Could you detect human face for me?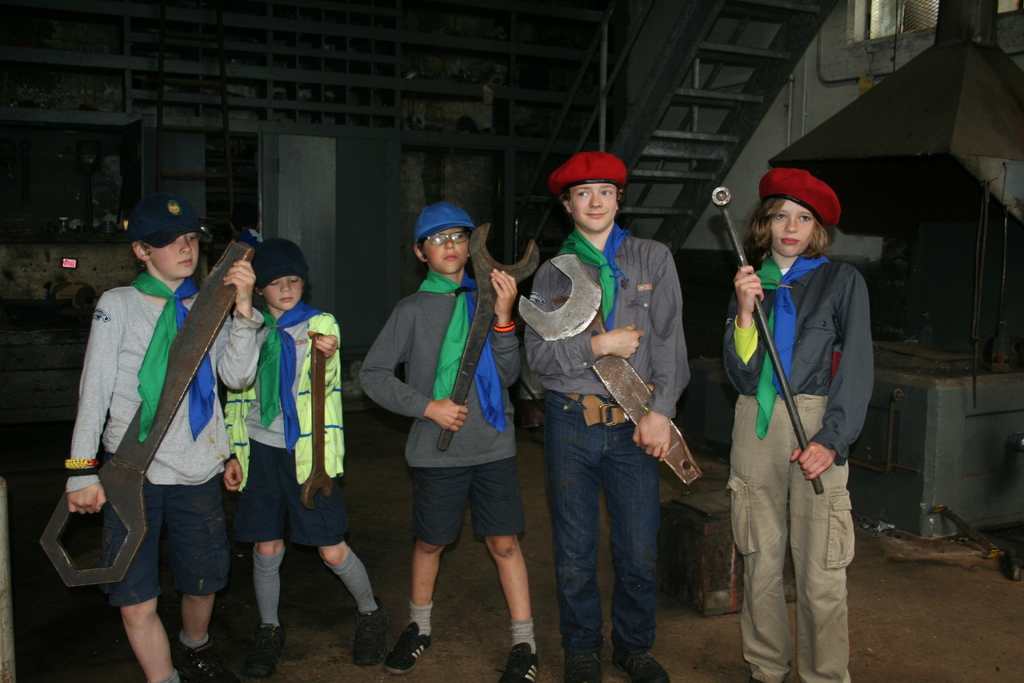
Detection result: pyautogui.locateOnScreen(769, 197, 819, 259).
